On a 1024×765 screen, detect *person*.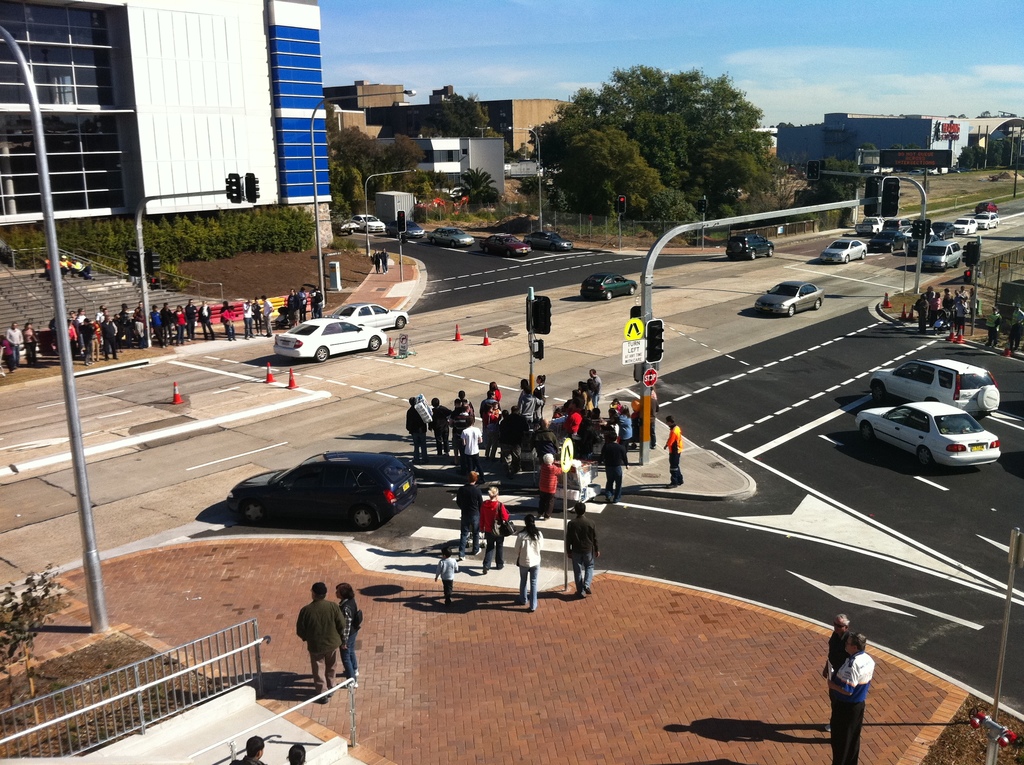
[left=225, top=736, right=266, bottom=763].
